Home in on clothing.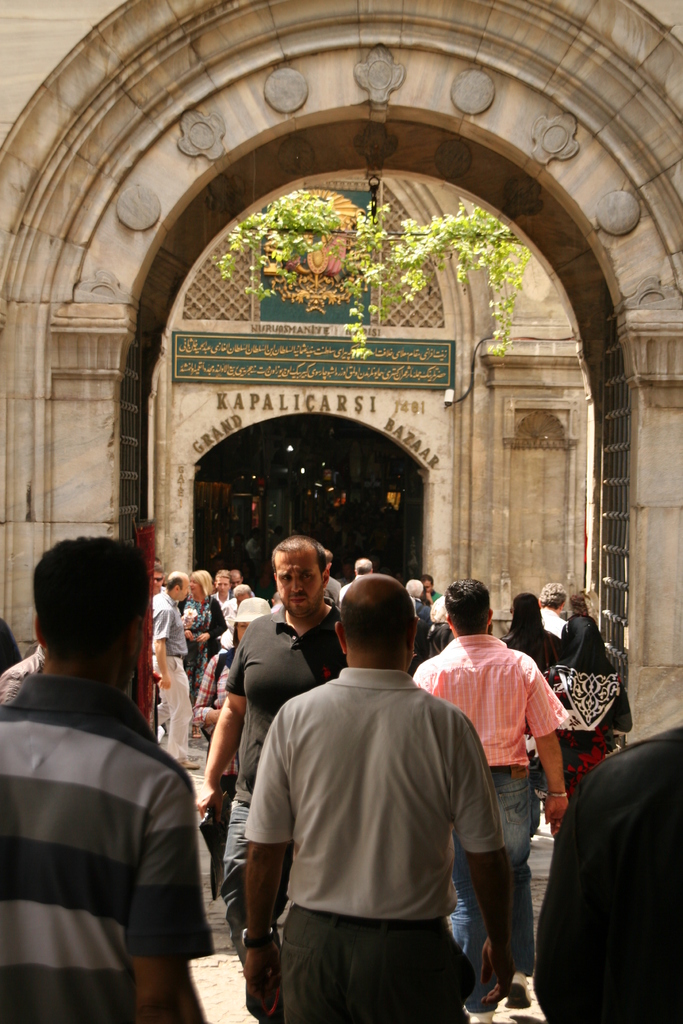
Homed in at select_region(543, 725, 682, 1023).
